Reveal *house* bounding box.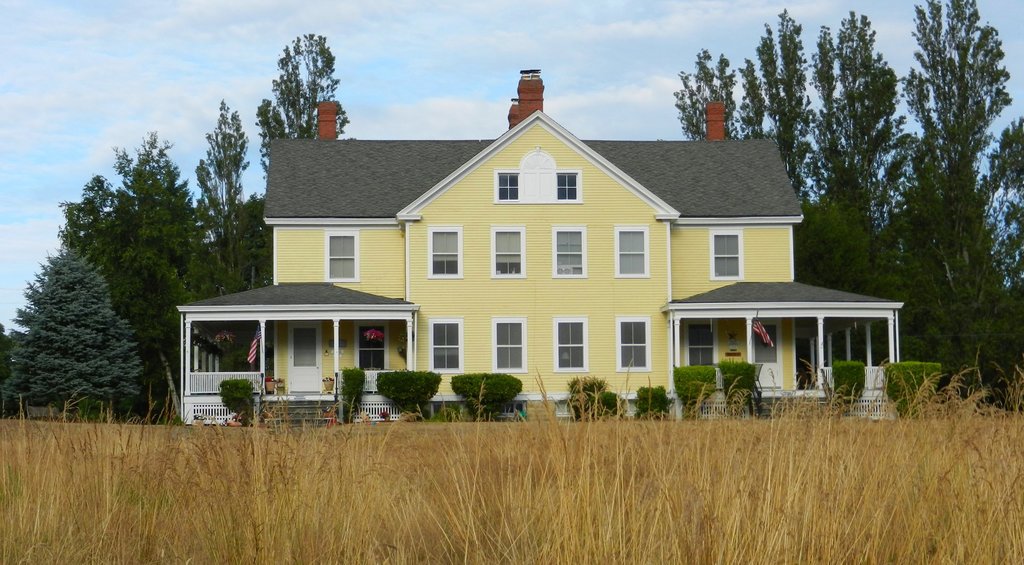
Revealed: select_region(174, 69, 902, 421).
